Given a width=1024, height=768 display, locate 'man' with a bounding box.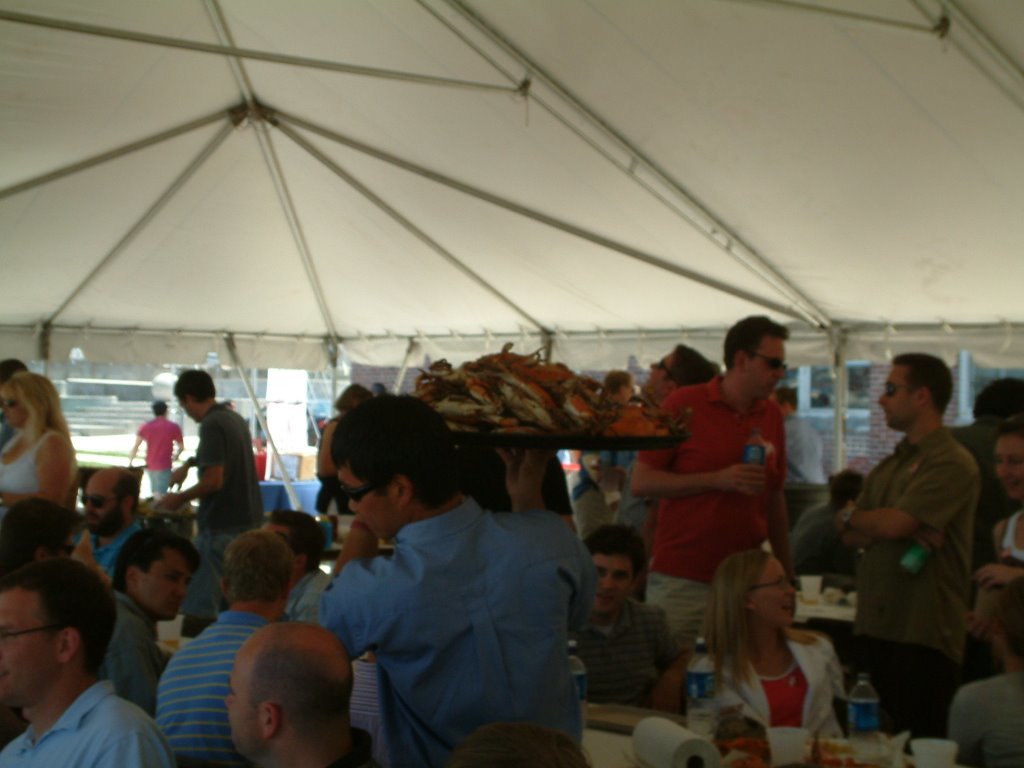
Located: bbox(222, 618, 375, 767).
